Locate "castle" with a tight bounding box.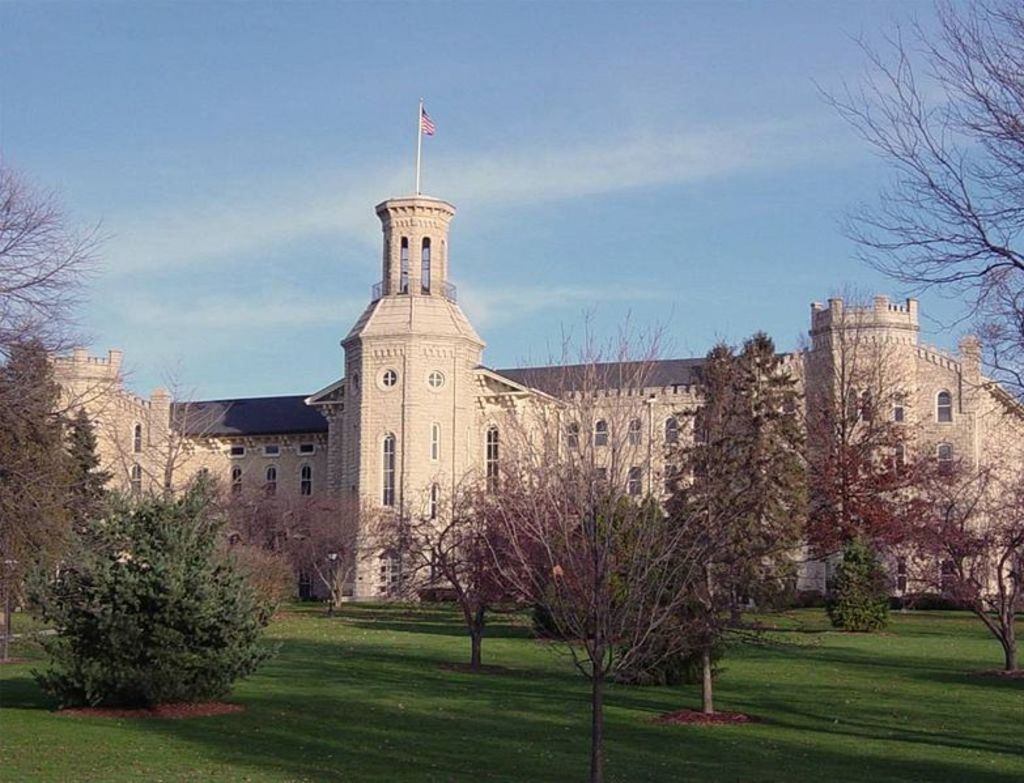
<box>0,94,1023,605</box>.
